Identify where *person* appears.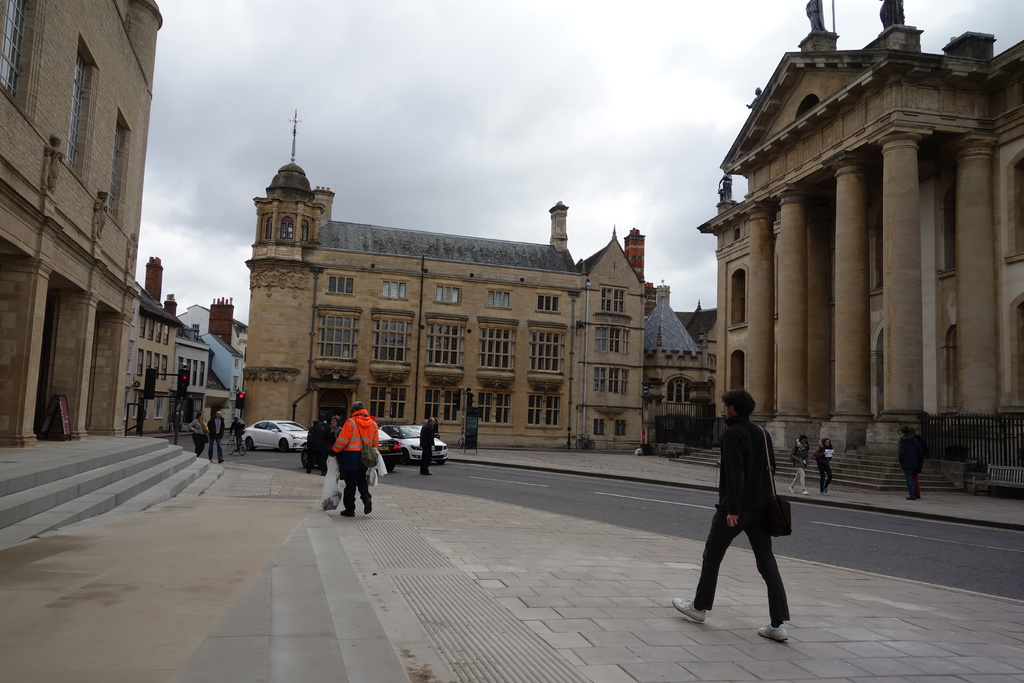
Appears at region(813, 432, 838, 497).
